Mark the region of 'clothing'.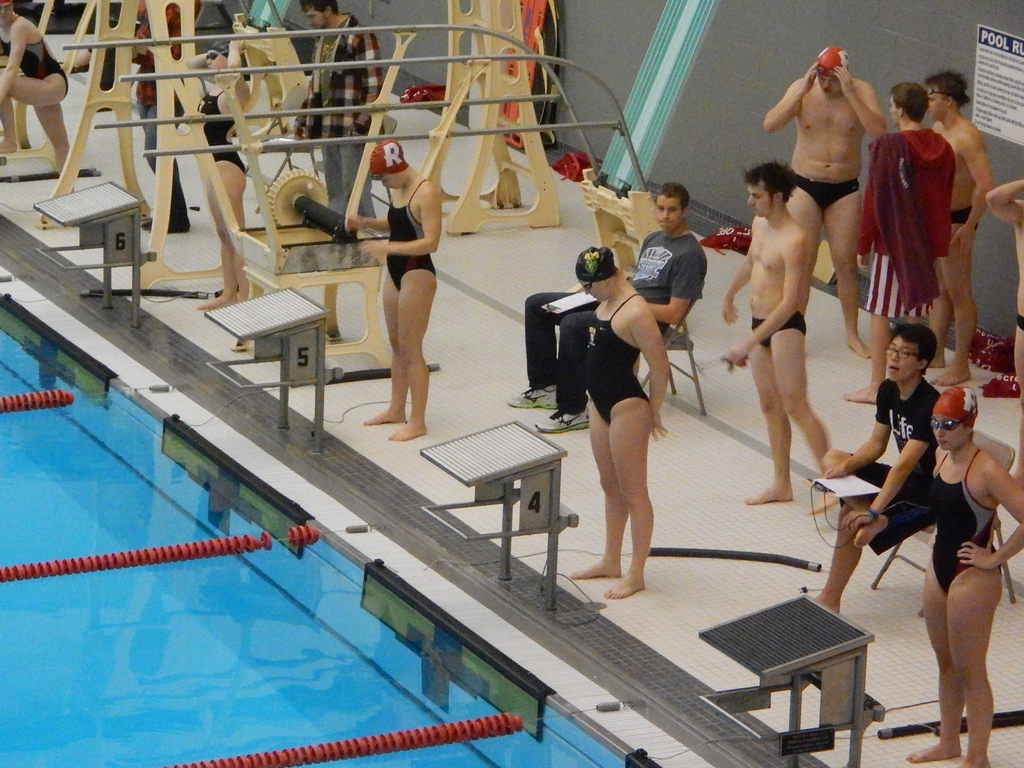
Region: 196 95 246 171.
